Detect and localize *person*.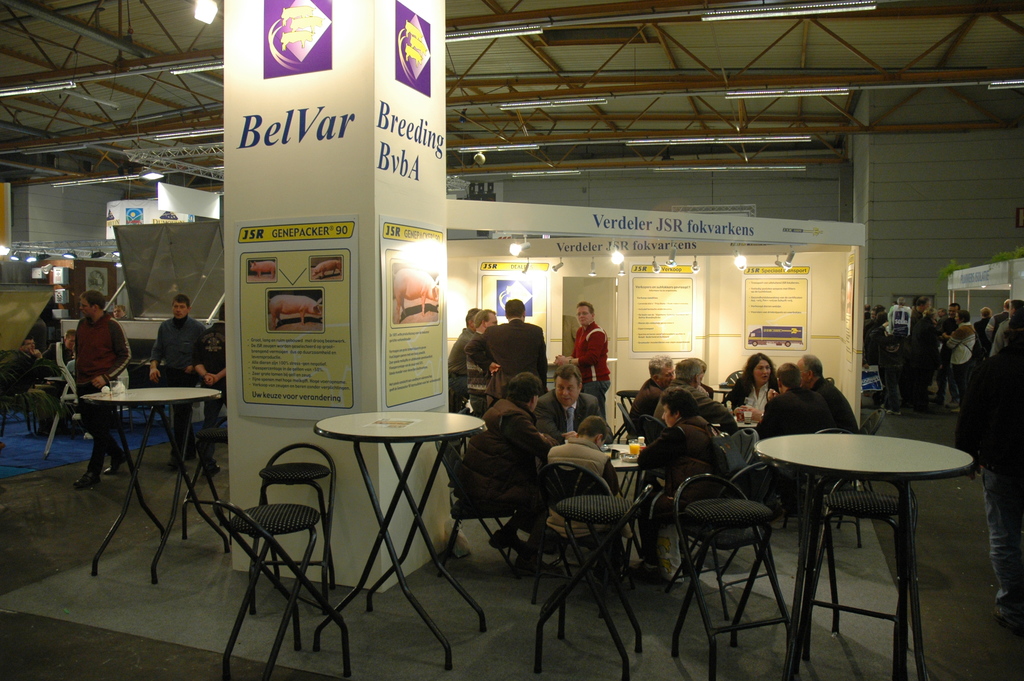
Localized at detection(71, 288, 132, 488).
